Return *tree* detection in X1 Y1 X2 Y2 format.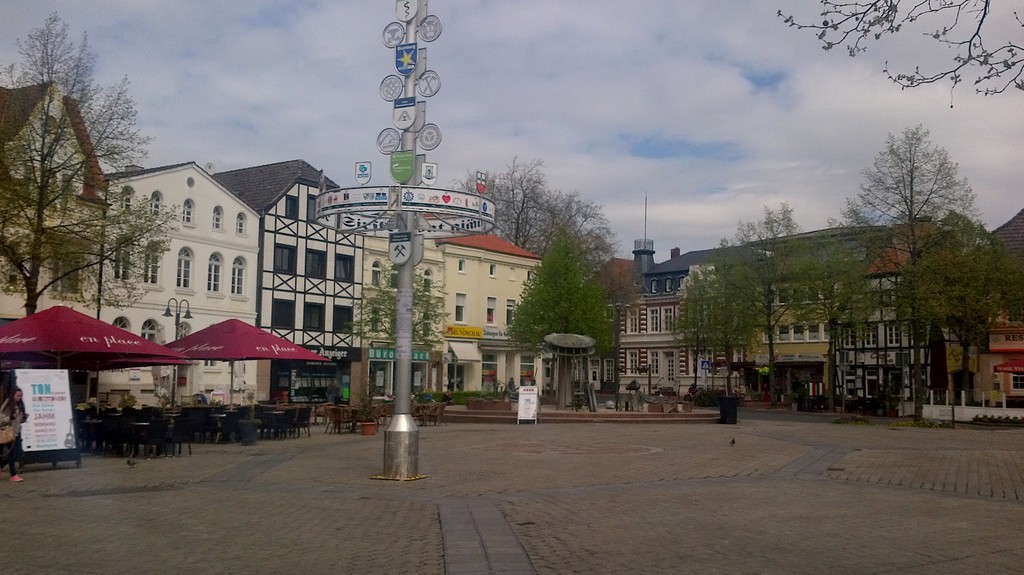
0 7 181 321.
